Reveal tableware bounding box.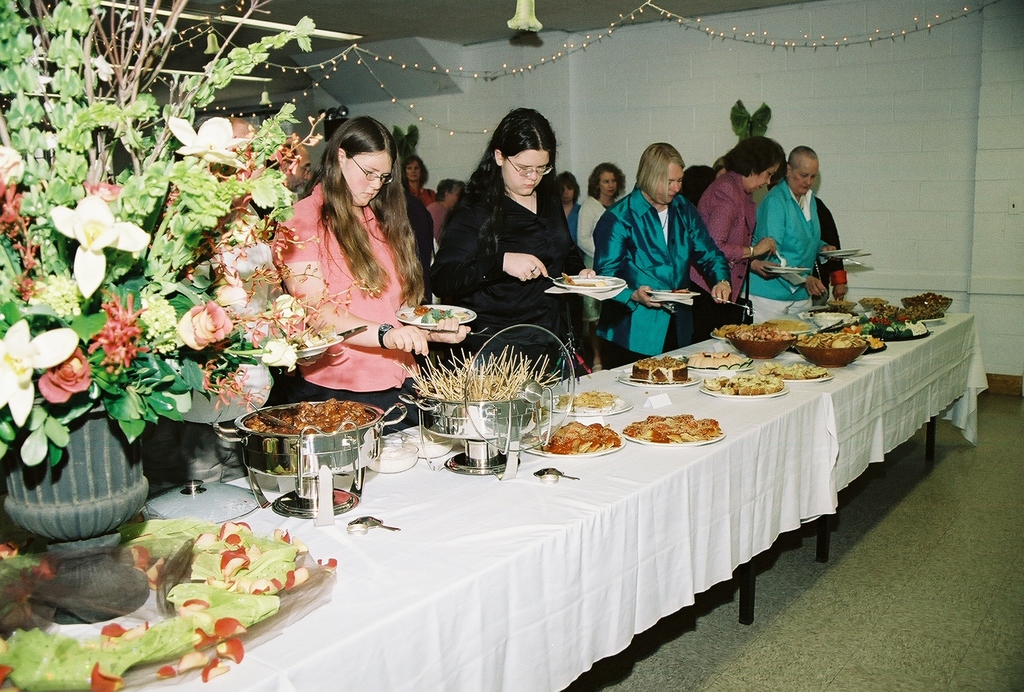
Revealed: l=399, t=347, r=561, b=474.
